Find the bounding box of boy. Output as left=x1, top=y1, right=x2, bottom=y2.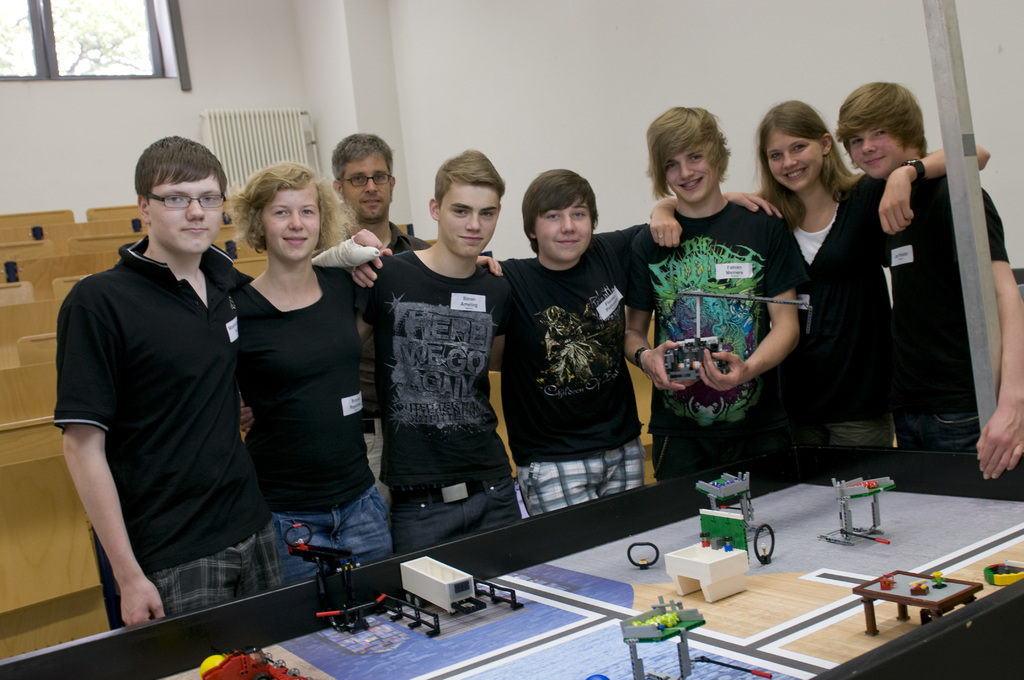
left=239, top=149, right=504, bottom=555.
